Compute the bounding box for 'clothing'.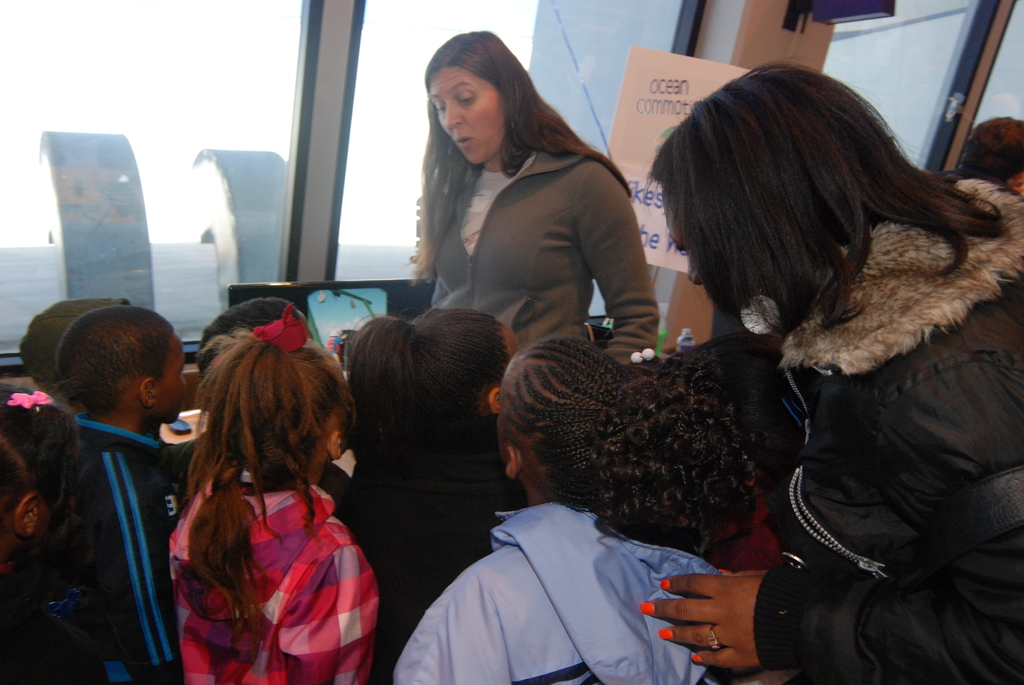
[x1=746, y1=171, x2=1023, y2=684].
